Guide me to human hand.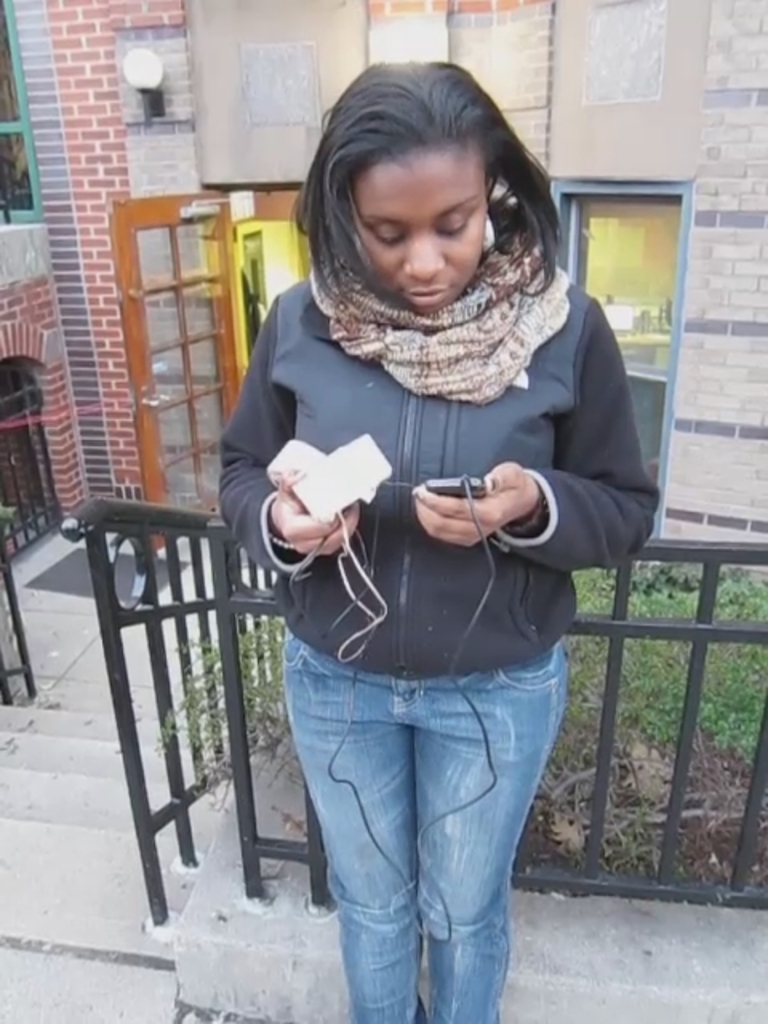
Guidance: x1=442, y1=454, x2=538, y2=544.
